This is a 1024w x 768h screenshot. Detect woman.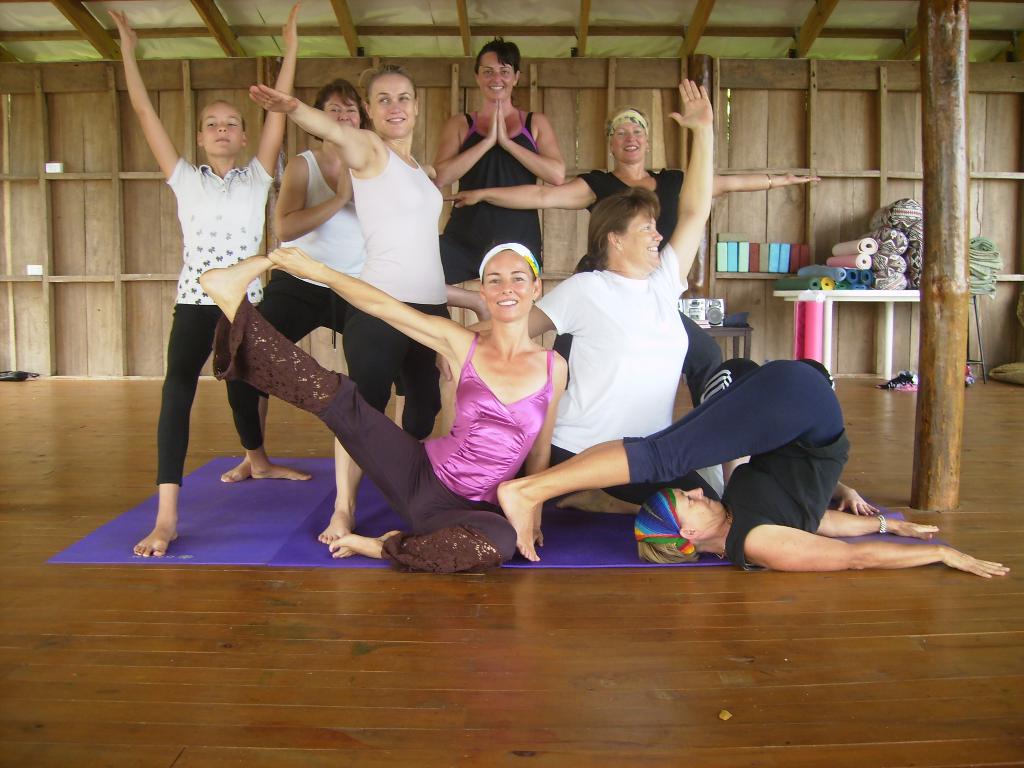
x1=216, y1=77, x2=375, y2=481.
